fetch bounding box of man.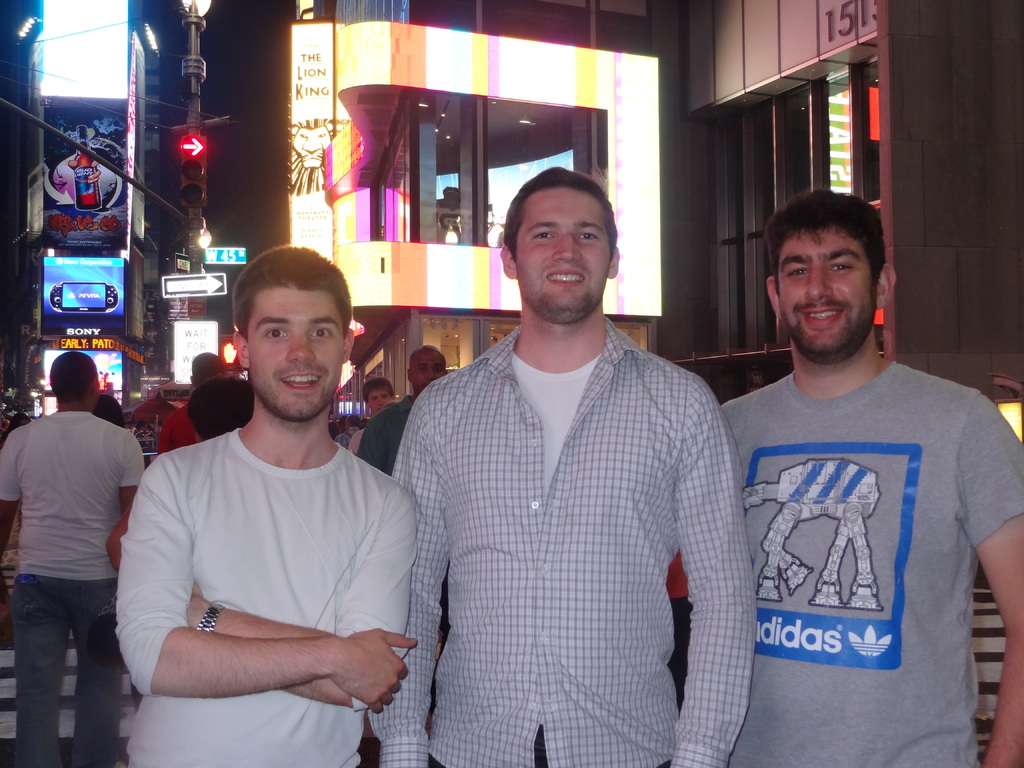
Bbox: 344,378,392,463.
